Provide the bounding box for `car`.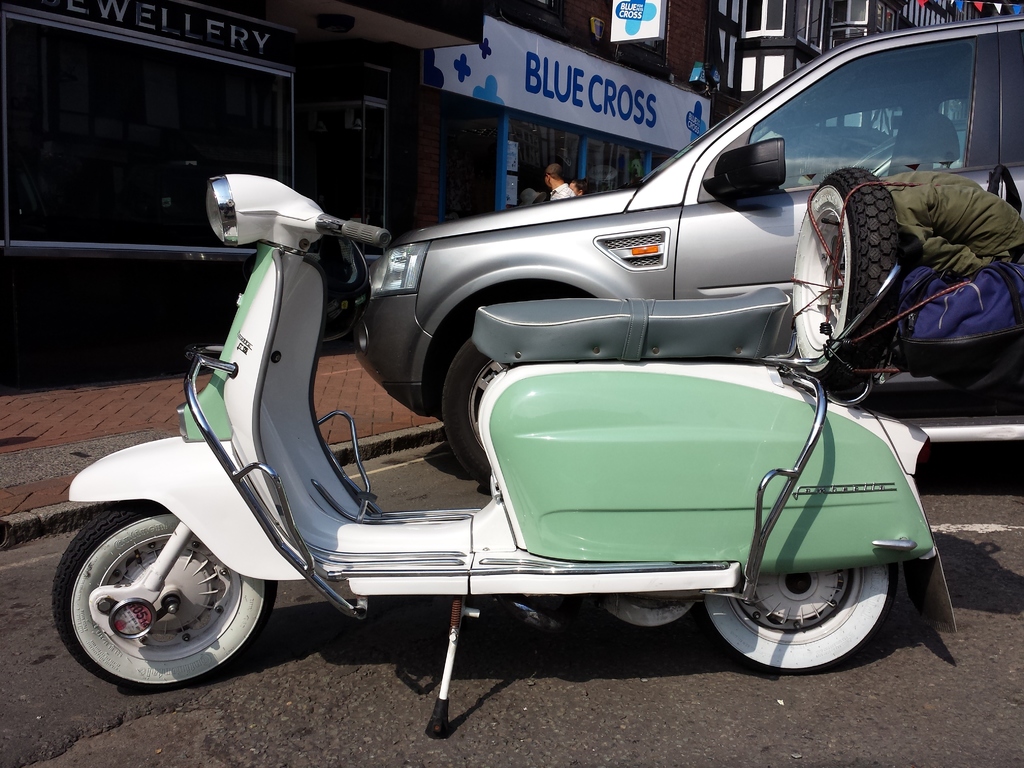
l=353, t=13, r=1023, b=485.
